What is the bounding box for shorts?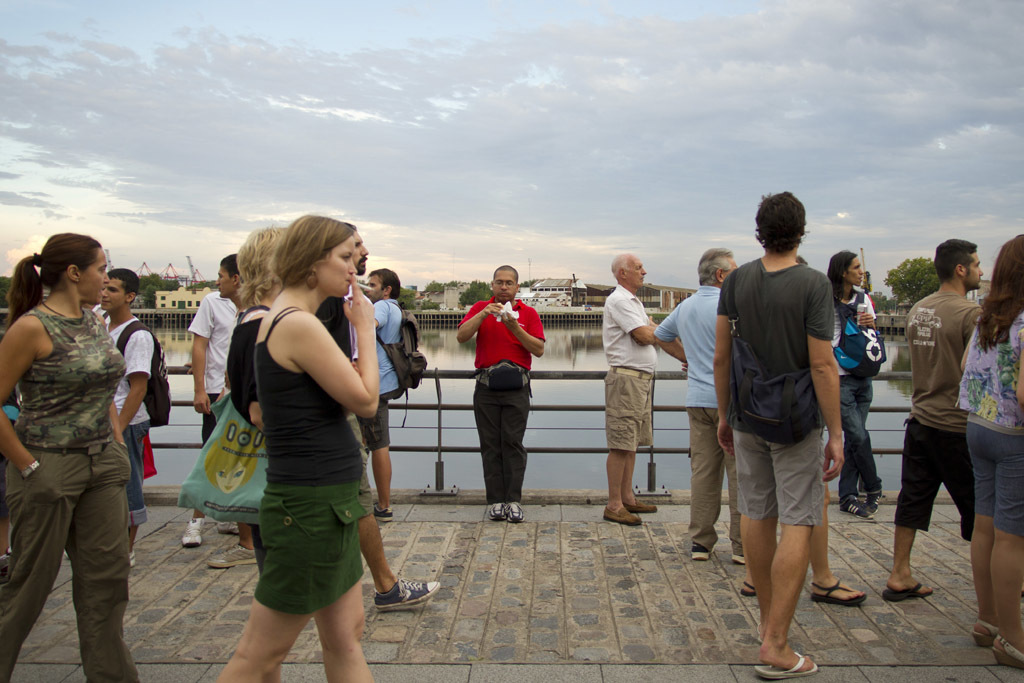
x1=603, y1=362, x2=652, y2=457.
